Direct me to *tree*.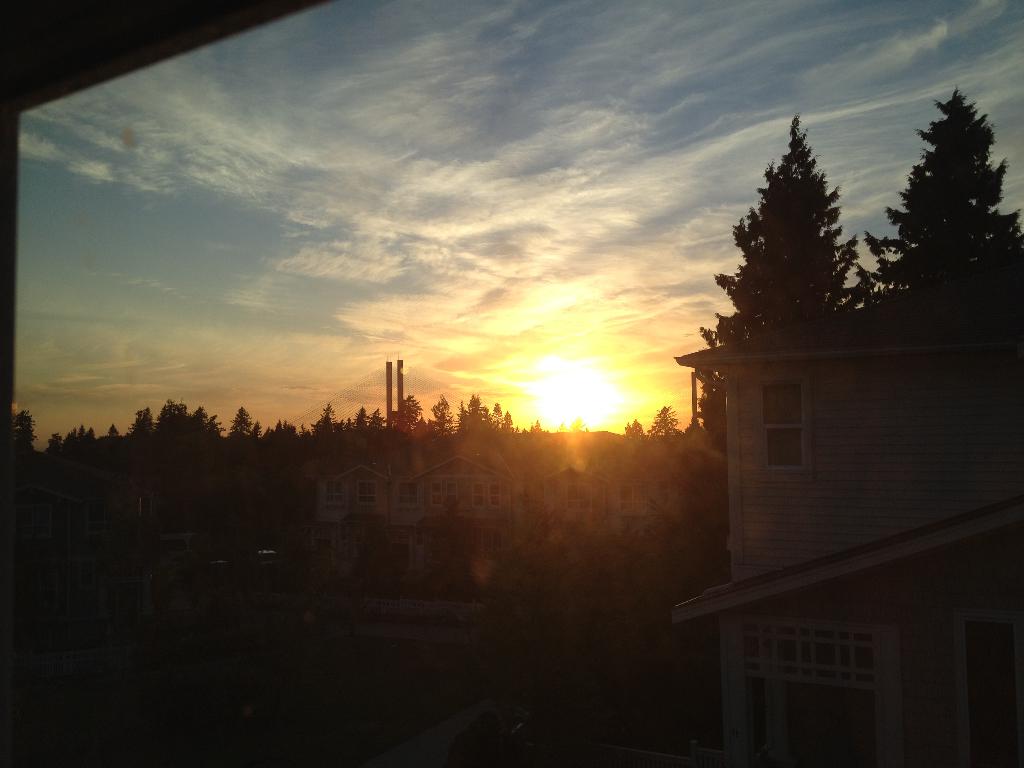
Direction: [692, 106, 878, 458].
